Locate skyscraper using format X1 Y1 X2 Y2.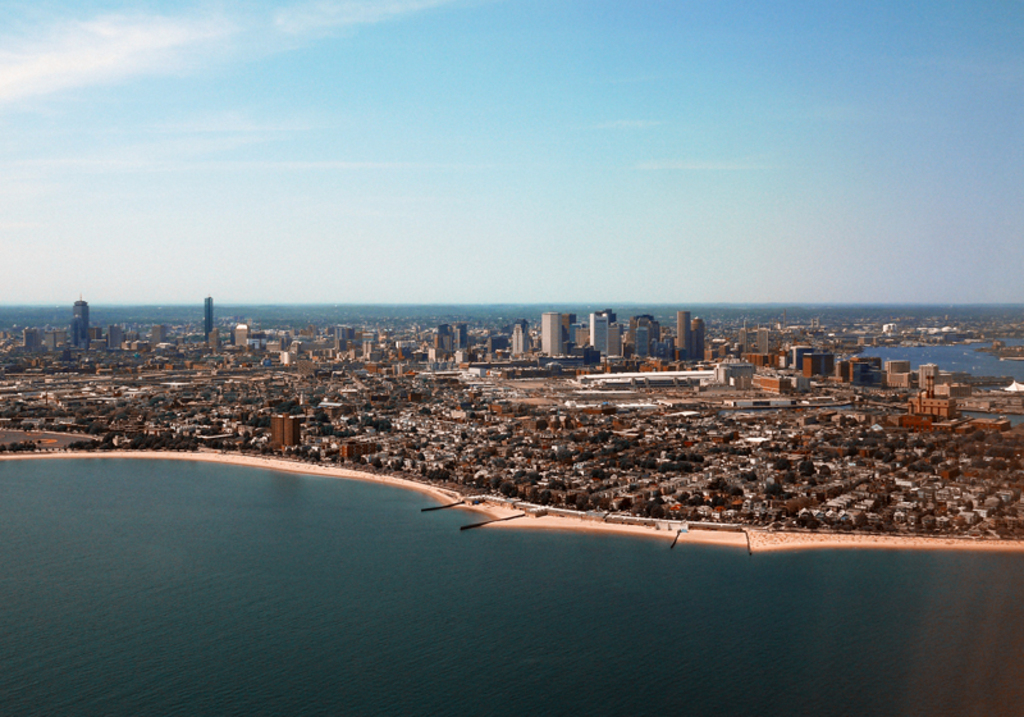
204 293 218 335.
